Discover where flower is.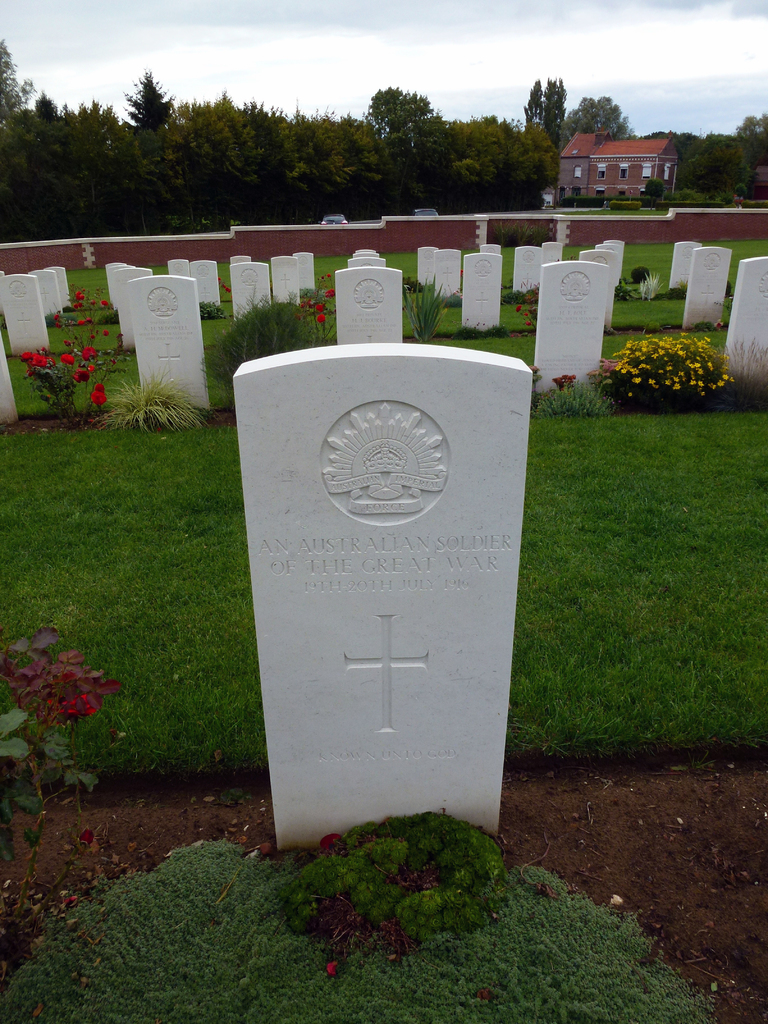
Discovered at <region>308, 297, 312, 308</region>.
